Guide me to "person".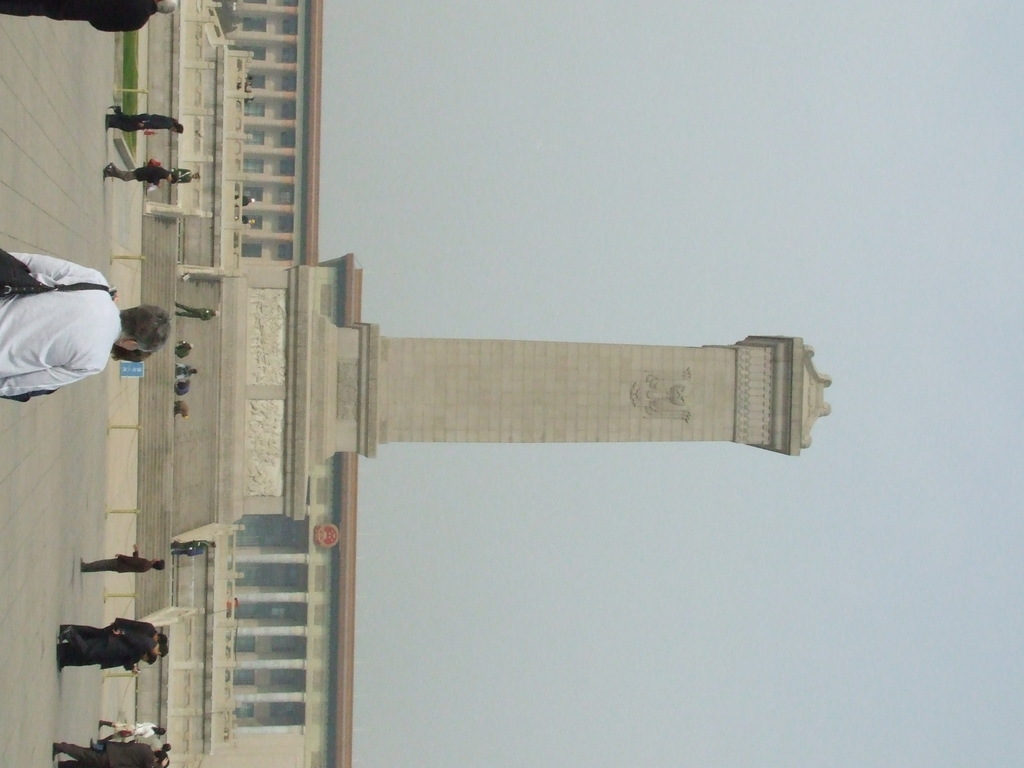
Guidance: (x1=172, y1=537, x2=218, y2=554).
